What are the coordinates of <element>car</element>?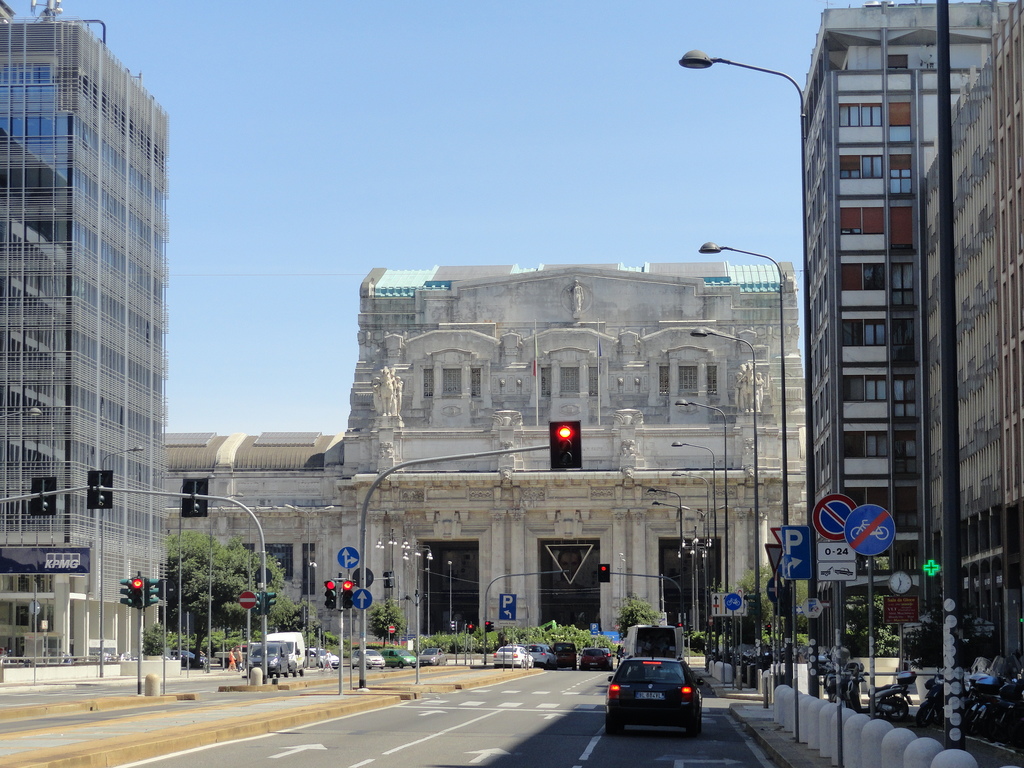
{"left": 493, "top": 646, "right": 534, "bottom": 668}.
